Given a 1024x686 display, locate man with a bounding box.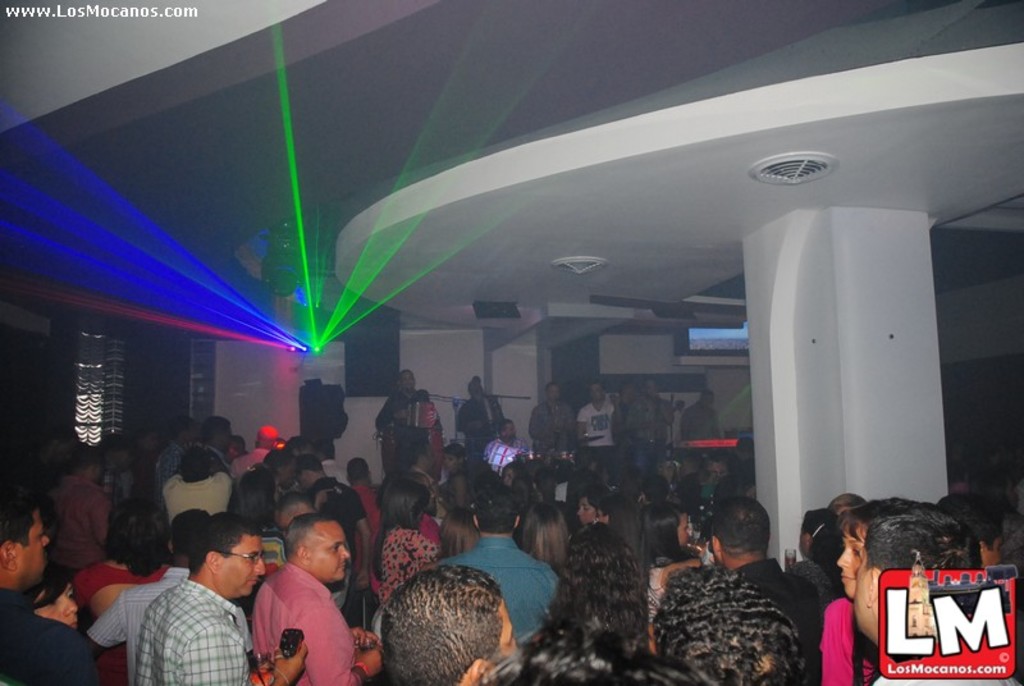
Located: (left=133, top=509, right=308, bottom=685).
